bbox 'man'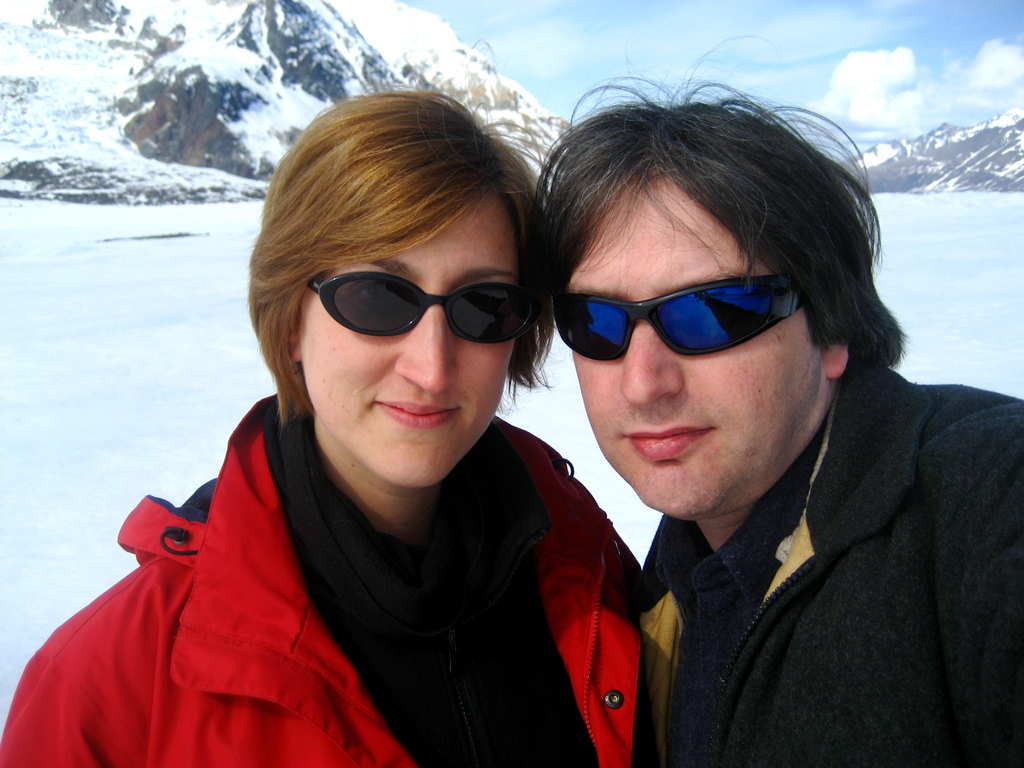
x1=311 y1=132 x2=986 y2=767
